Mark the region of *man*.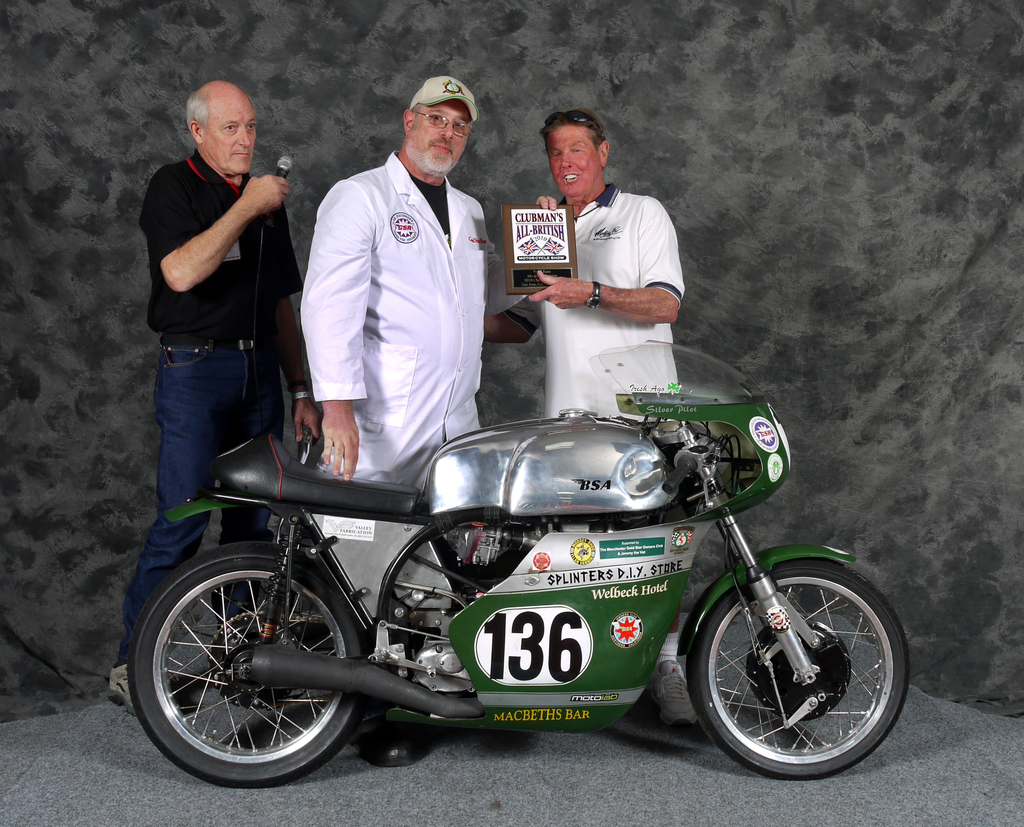
Region: region(97, 77, 312, 726).
